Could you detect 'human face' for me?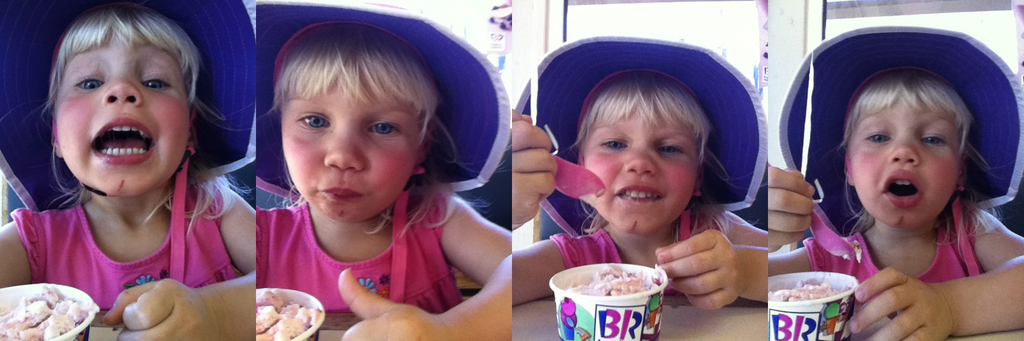
Detection result: x1=278 y1=76 x2=424 y2=220.
